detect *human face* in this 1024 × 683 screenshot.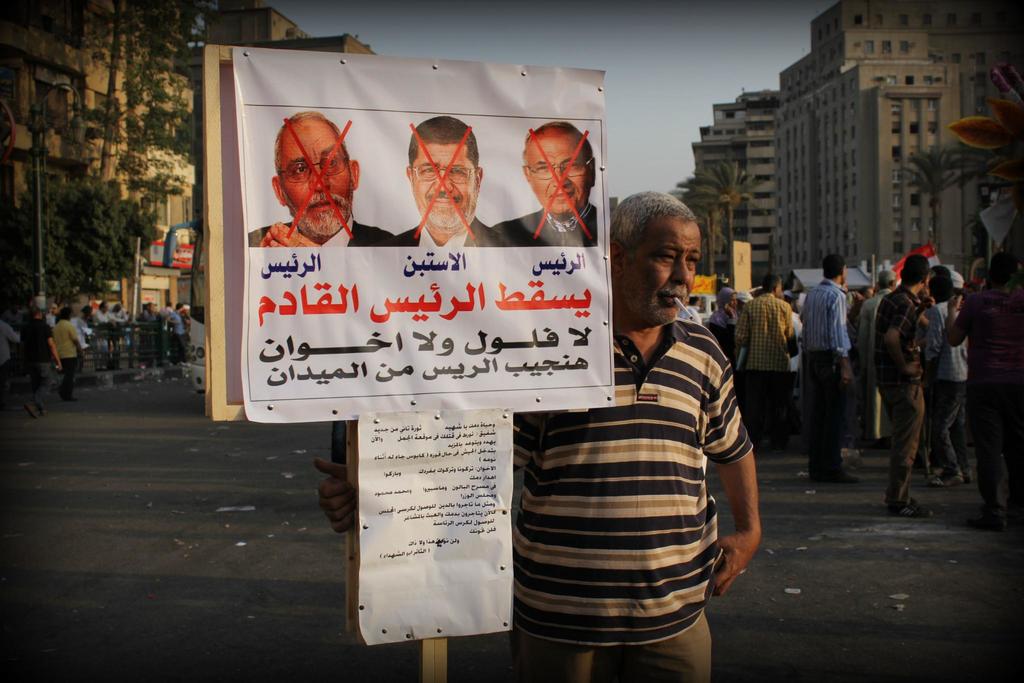
Detection: box=[532, 129, 587, 213].
